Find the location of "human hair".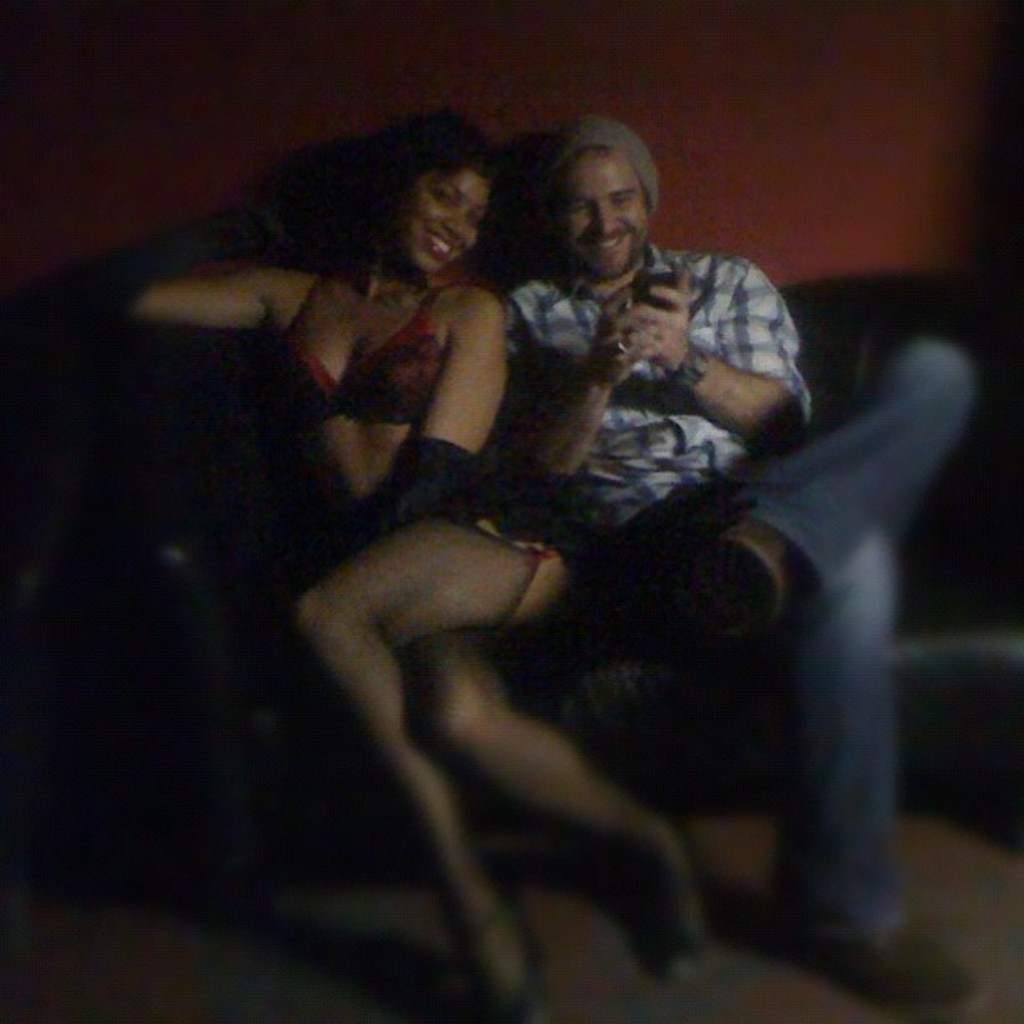
Location: [552, 147, 656, 223].
